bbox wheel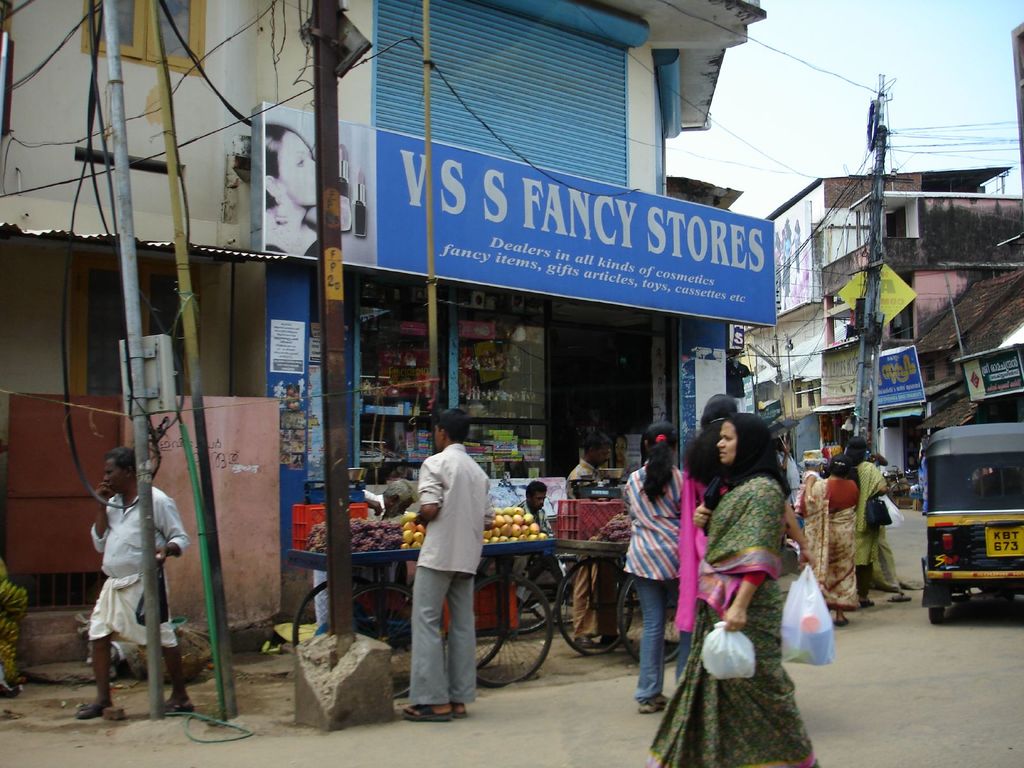
(466, 573, 559, 691)
